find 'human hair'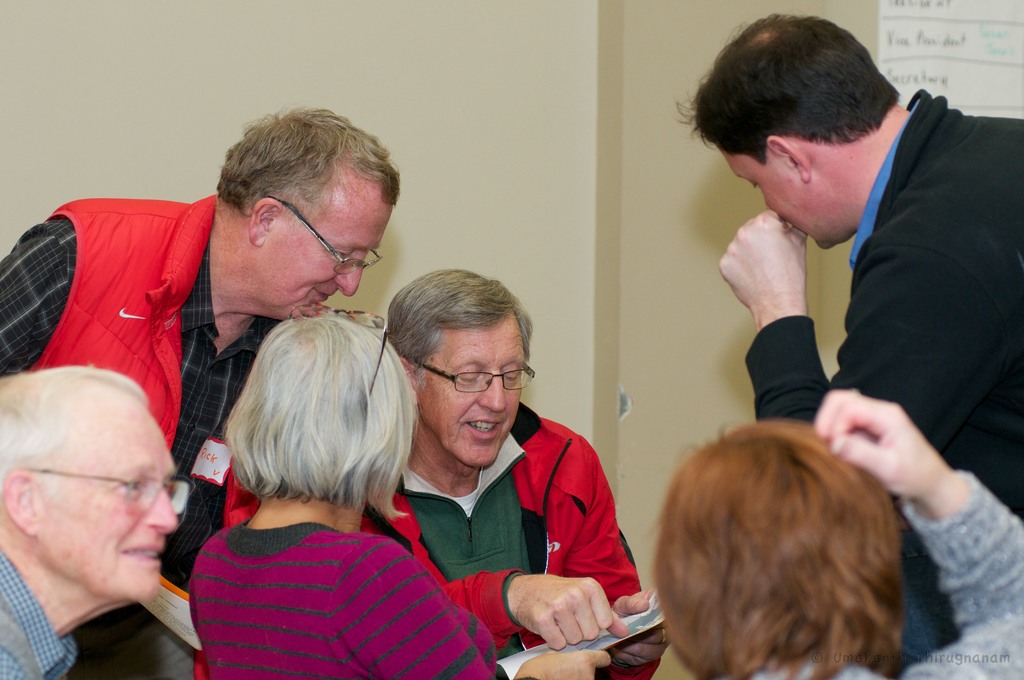
crop(674, 13, 900, 165)
